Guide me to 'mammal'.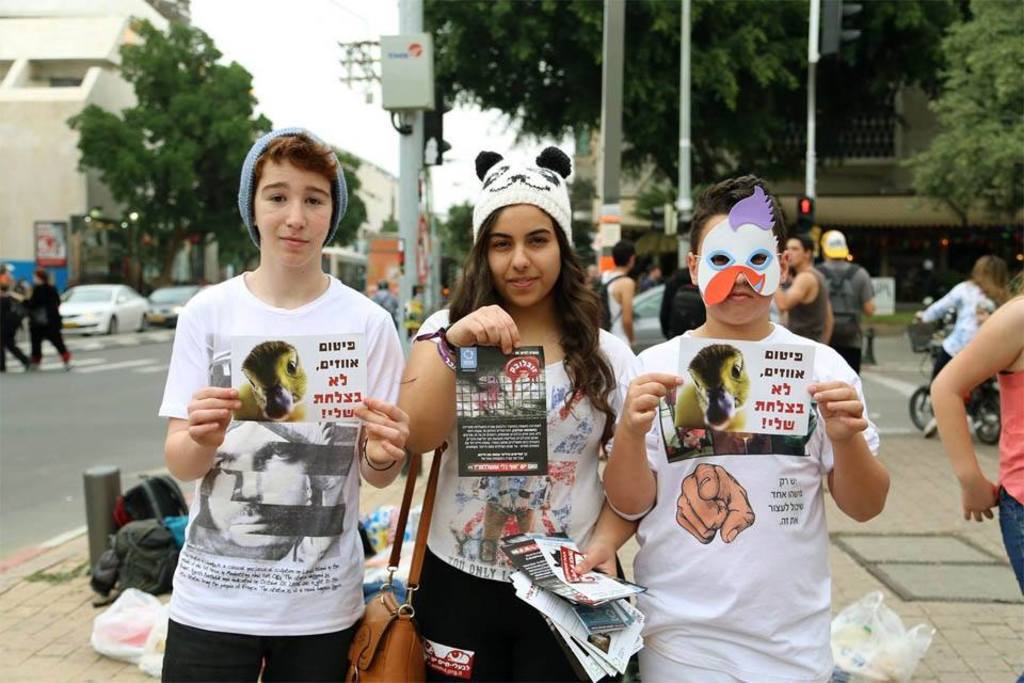
Guidance: (365,280,398,330).
